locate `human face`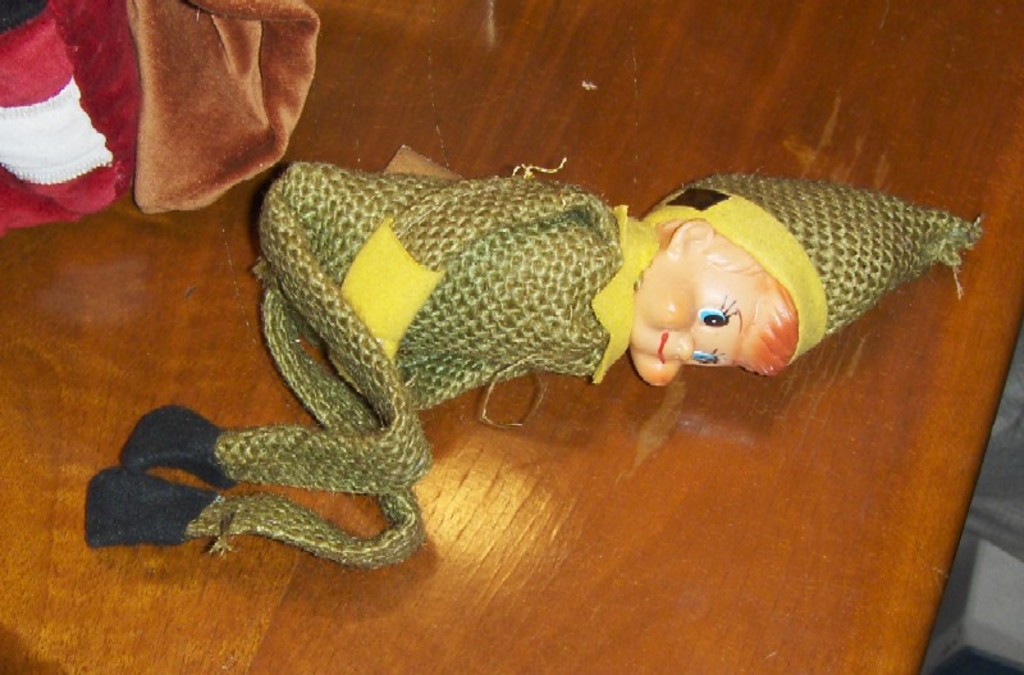
pyautogui.locateOnScreen(628, 246, 794, 388)
